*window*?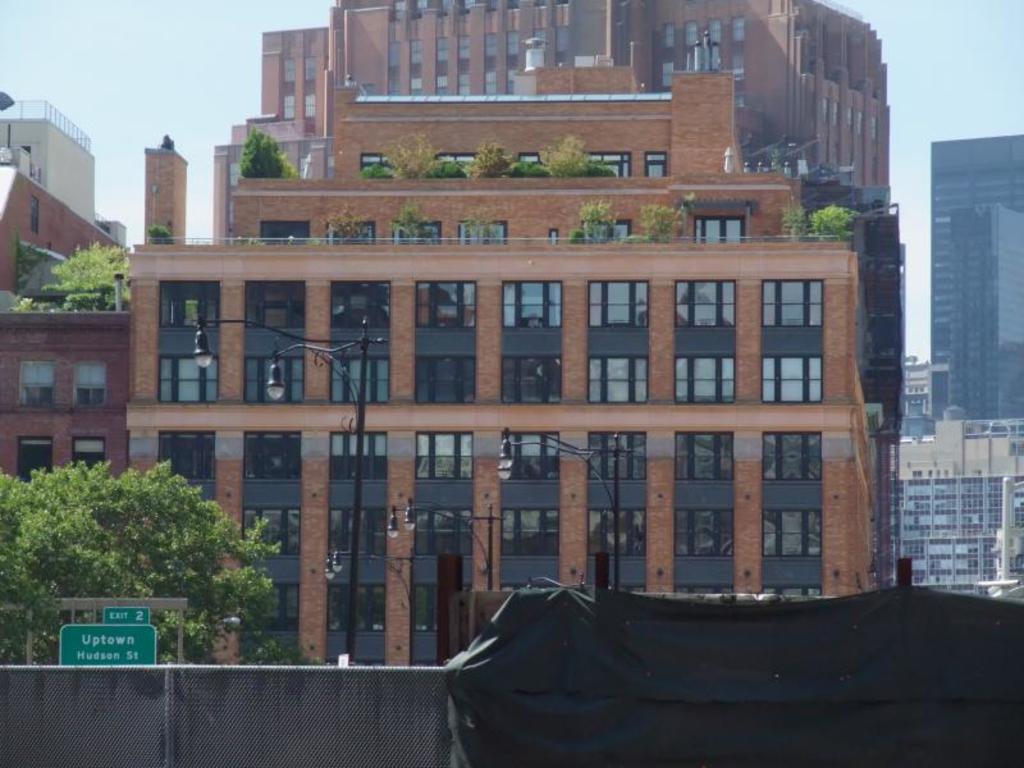
558/19/568/65
